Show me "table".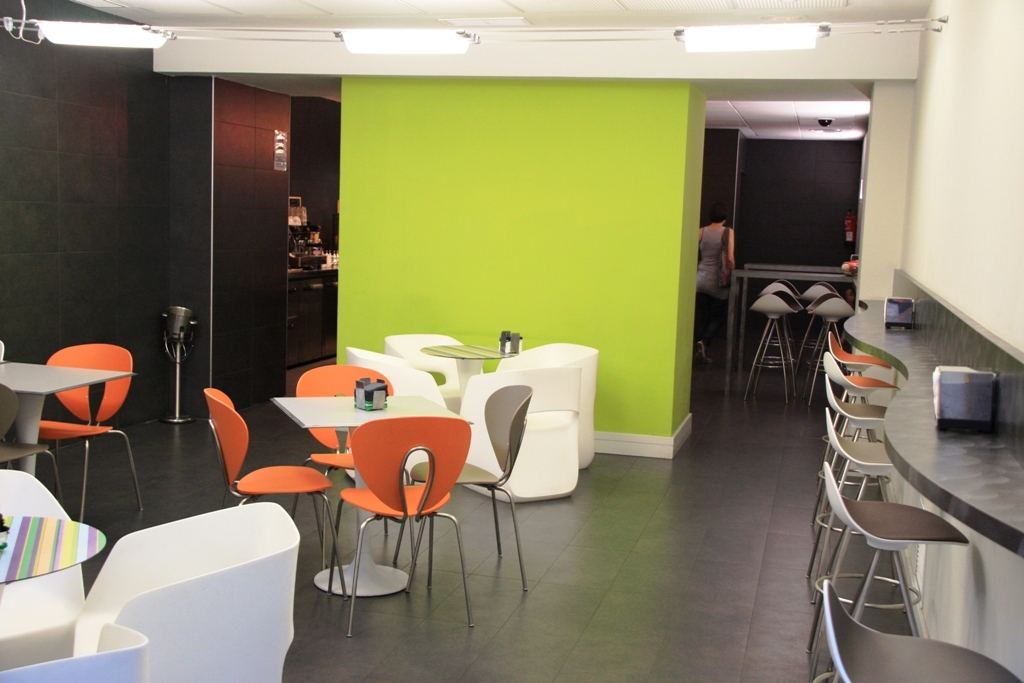
"table" is here: left=0, top=361, right=131, bottom=473.
